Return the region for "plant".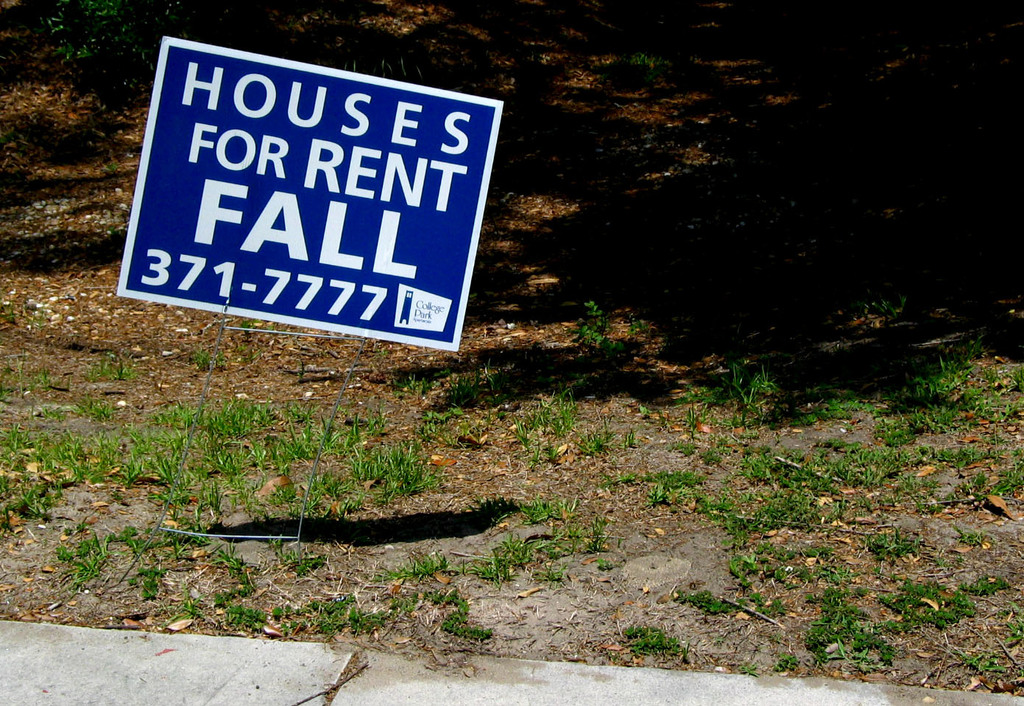
region(214, 542, 251, 587).
